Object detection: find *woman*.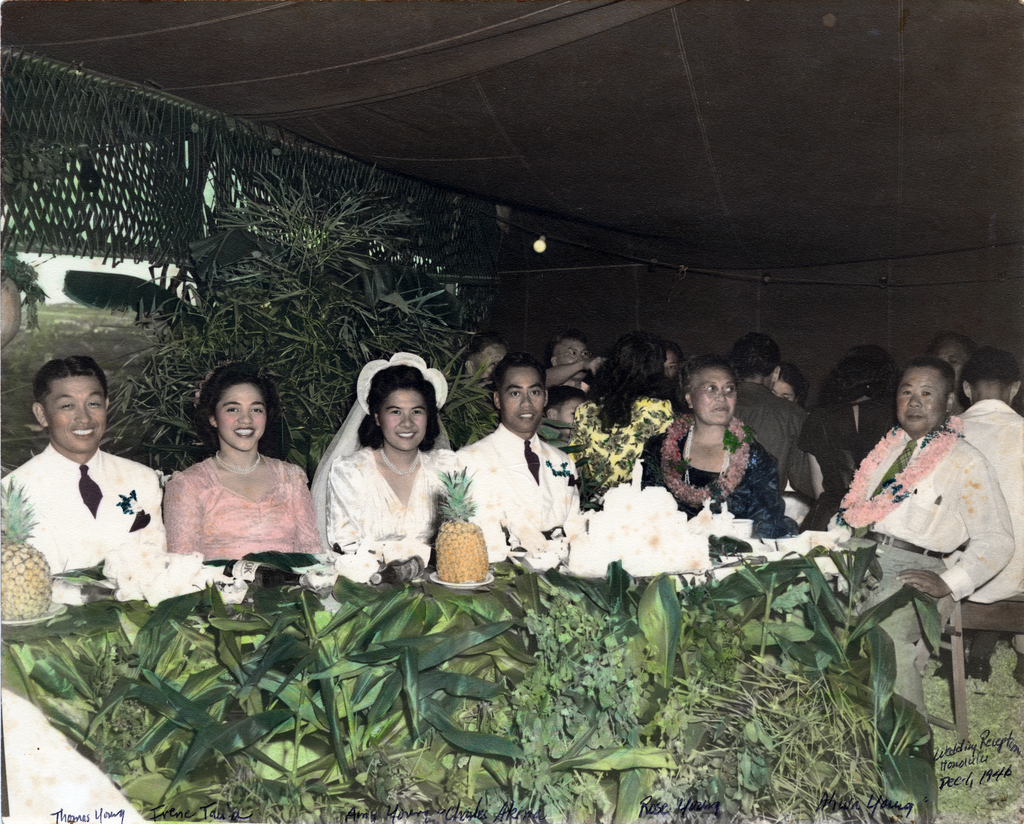
(left=308, top=355, right=463, bottom=592).
